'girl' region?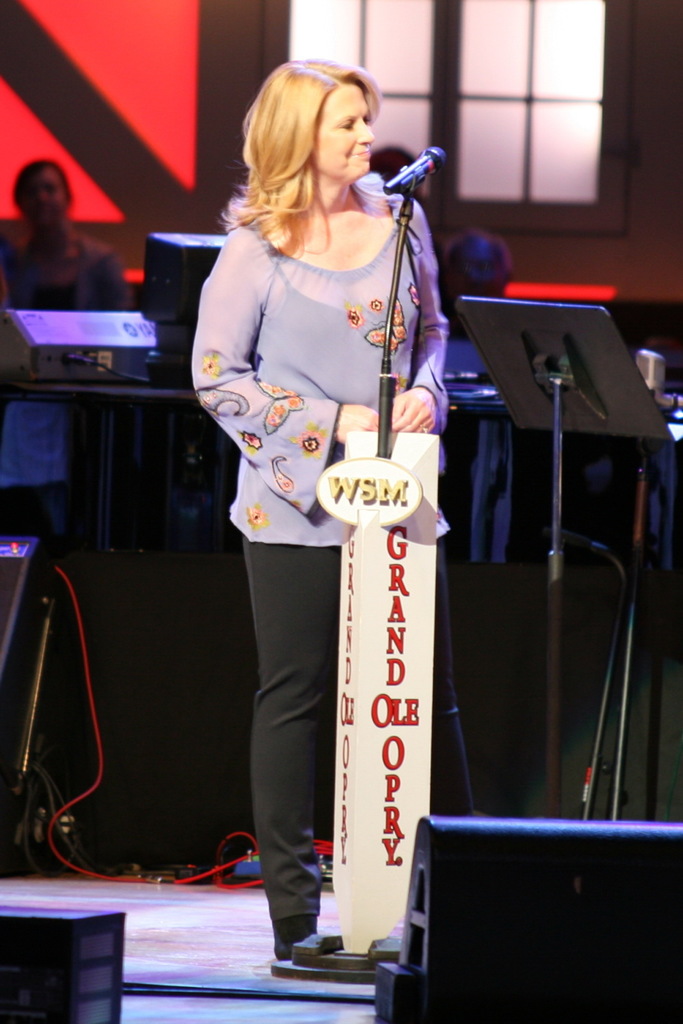
crop(191, 60, 449, 962)
